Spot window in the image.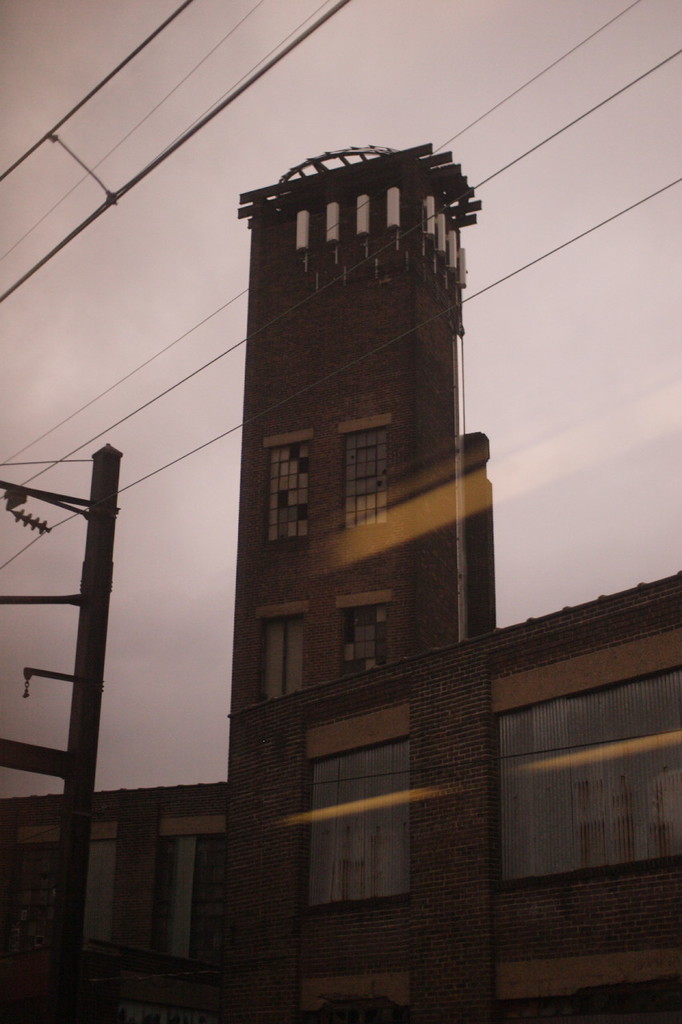
window found at 294:737:413:915.
